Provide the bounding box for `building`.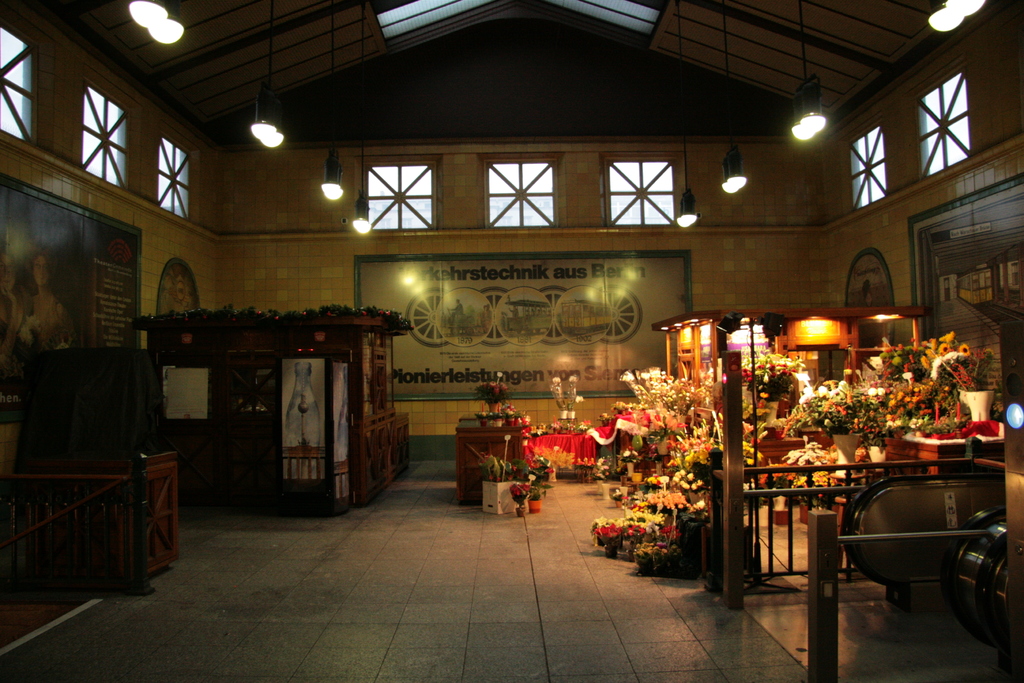
<region>0, 0, 1023, 682</region>.
